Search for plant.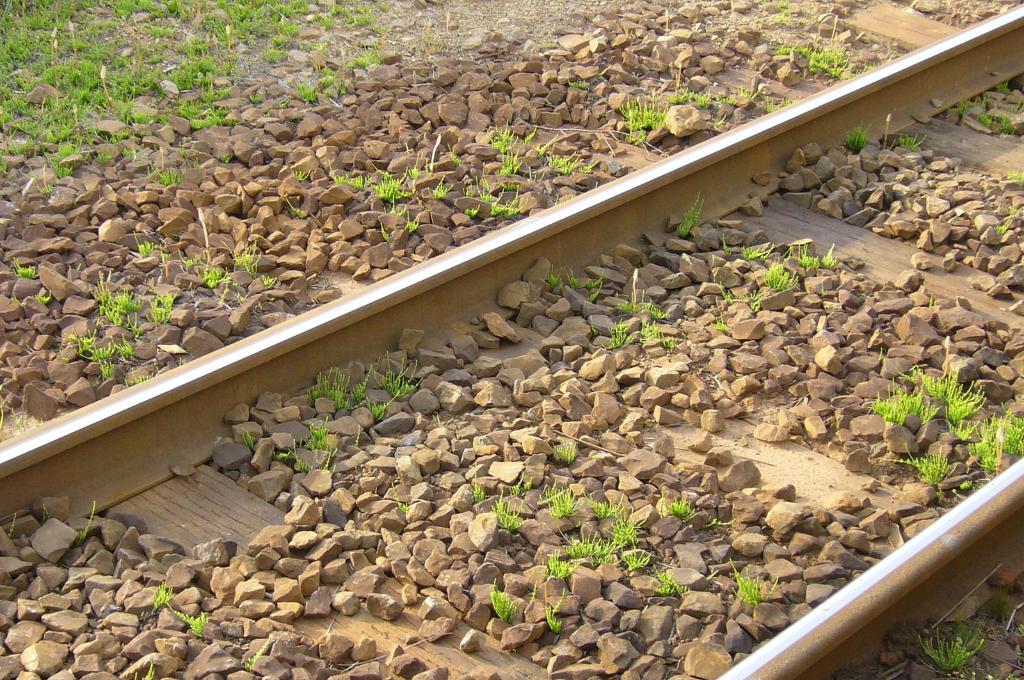
Found at [640, 320, 675, 355].
